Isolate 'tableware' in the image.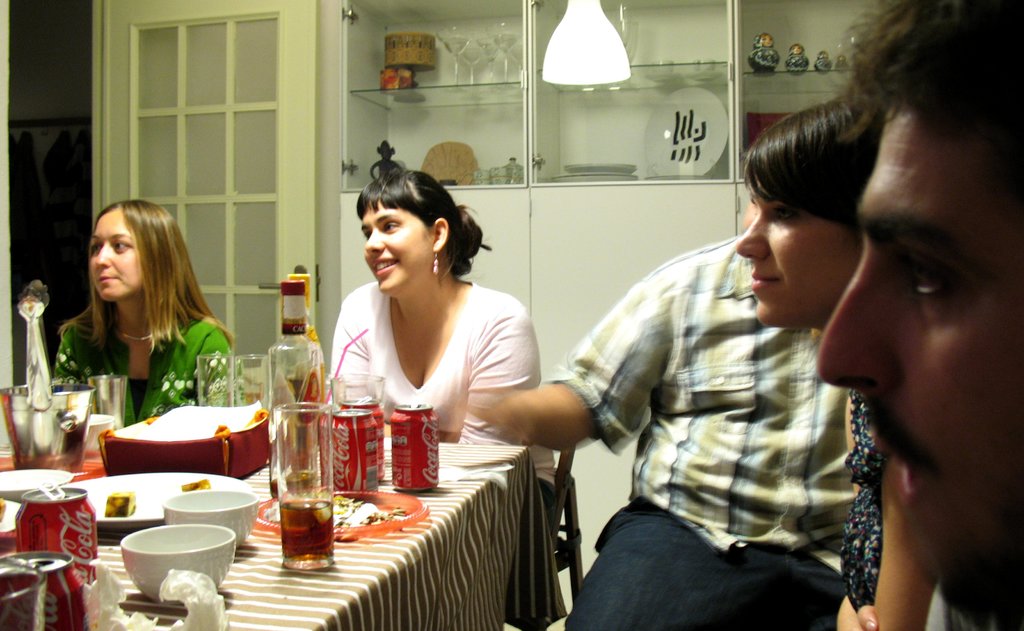
Isolated region: left=611, top=16, right=637, bottom=67.
